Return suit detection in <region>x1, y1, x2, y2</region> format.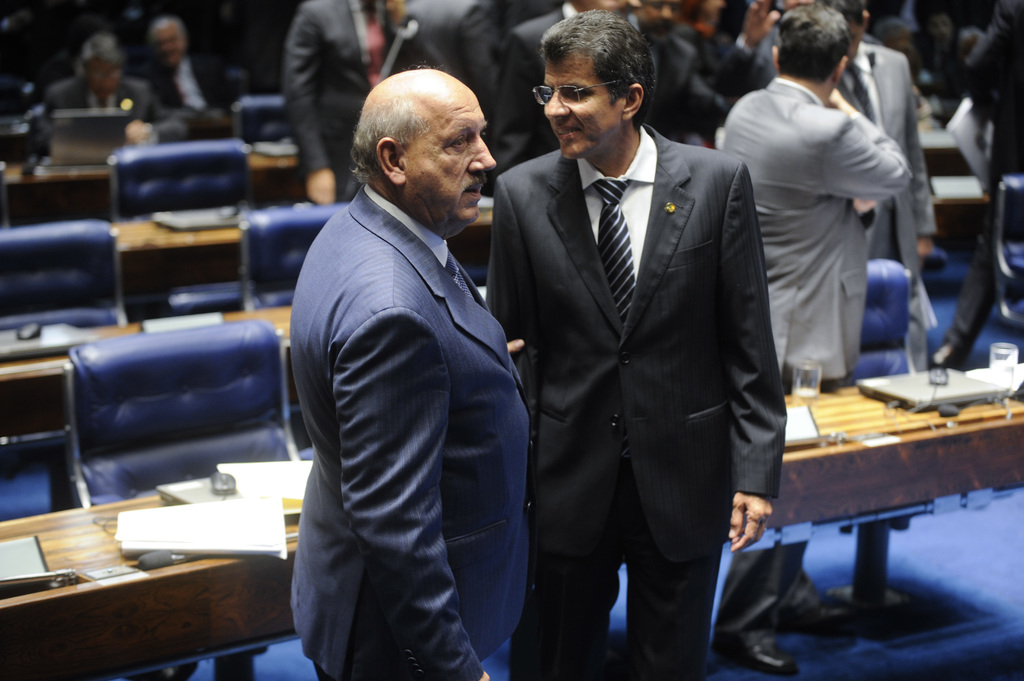
<region>145, 54, 247, 125</region>.
